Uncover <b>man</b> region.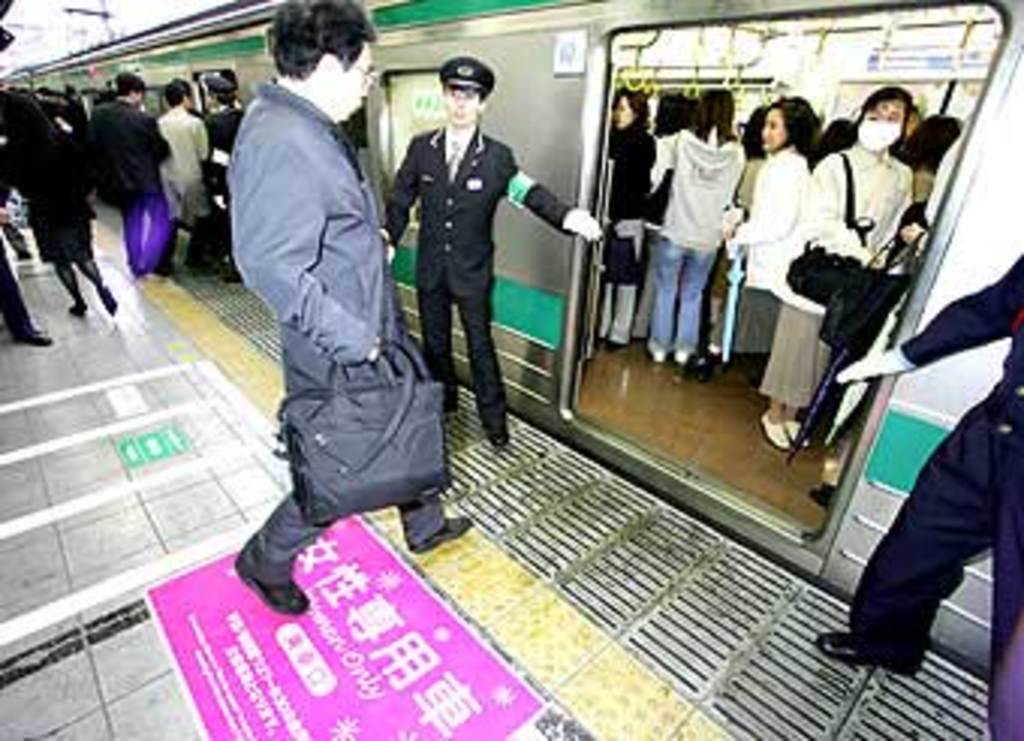
Uncovered: [205, 30, 443, 617].
